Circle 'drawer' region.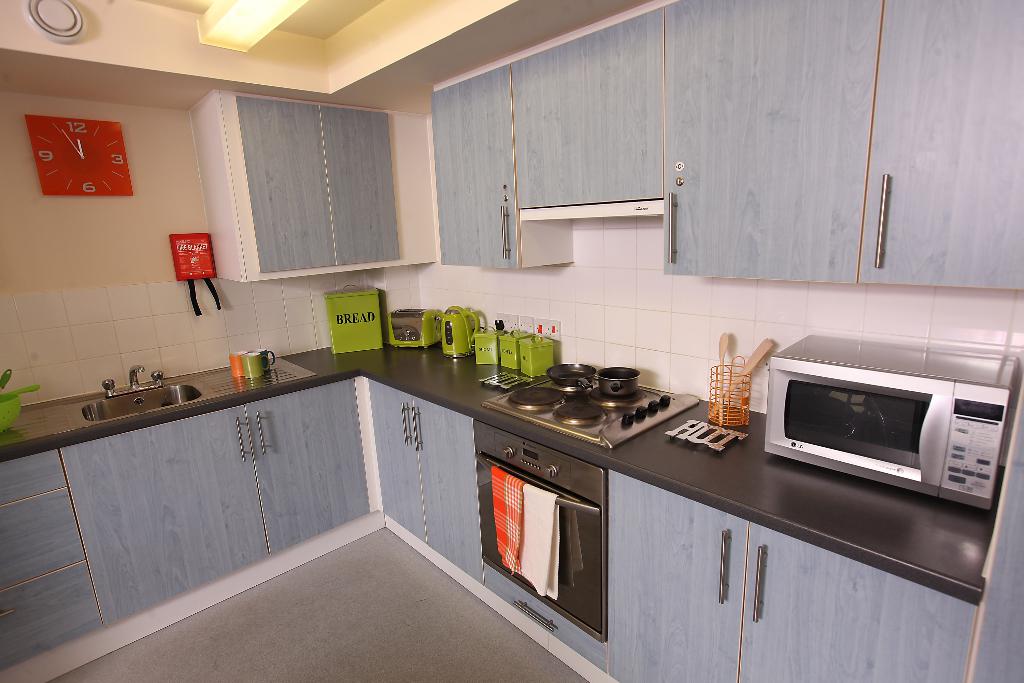
Region: BBox(0, 559, 102, 670).
